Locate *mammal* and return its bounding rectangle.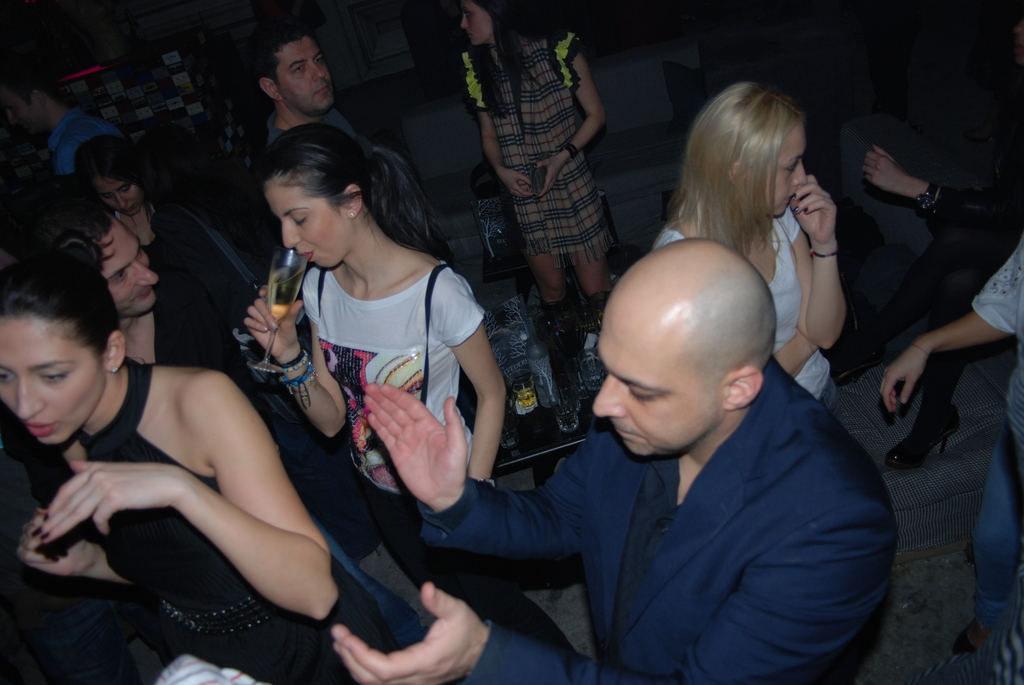
locate(0, 75, 122, 172).
